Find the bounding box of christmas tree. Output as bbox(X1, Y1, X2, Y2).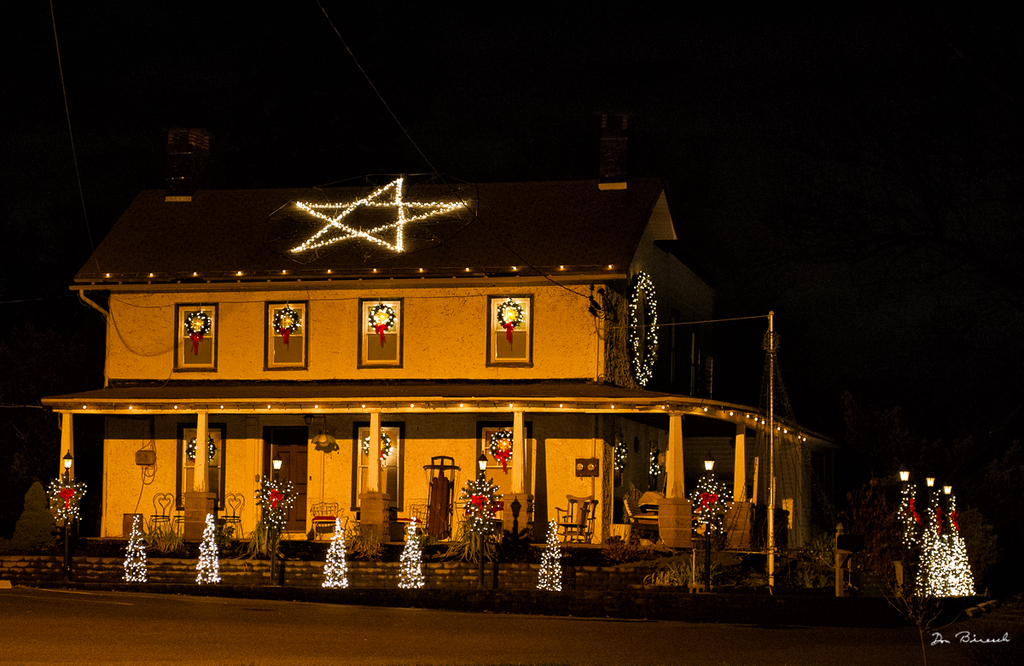
bbox(534, 518, 565, 590).
